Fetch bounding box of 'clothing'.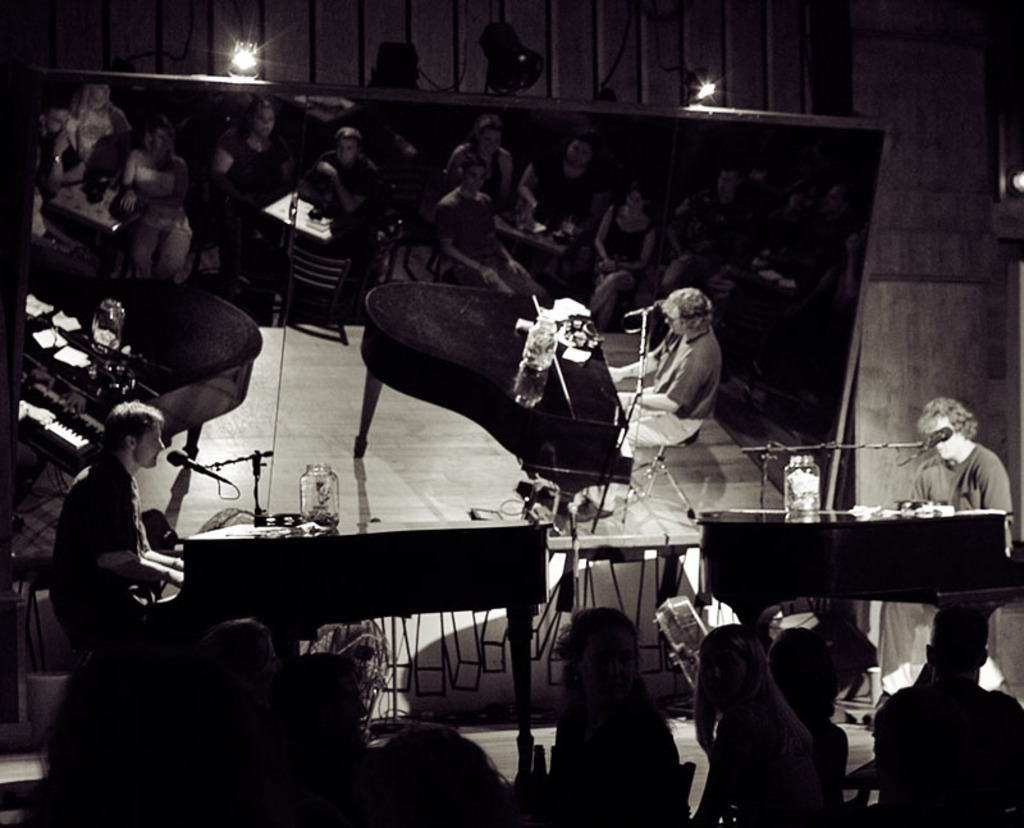
Bbox: [left=620, top=330, right=728, bottom=452].
